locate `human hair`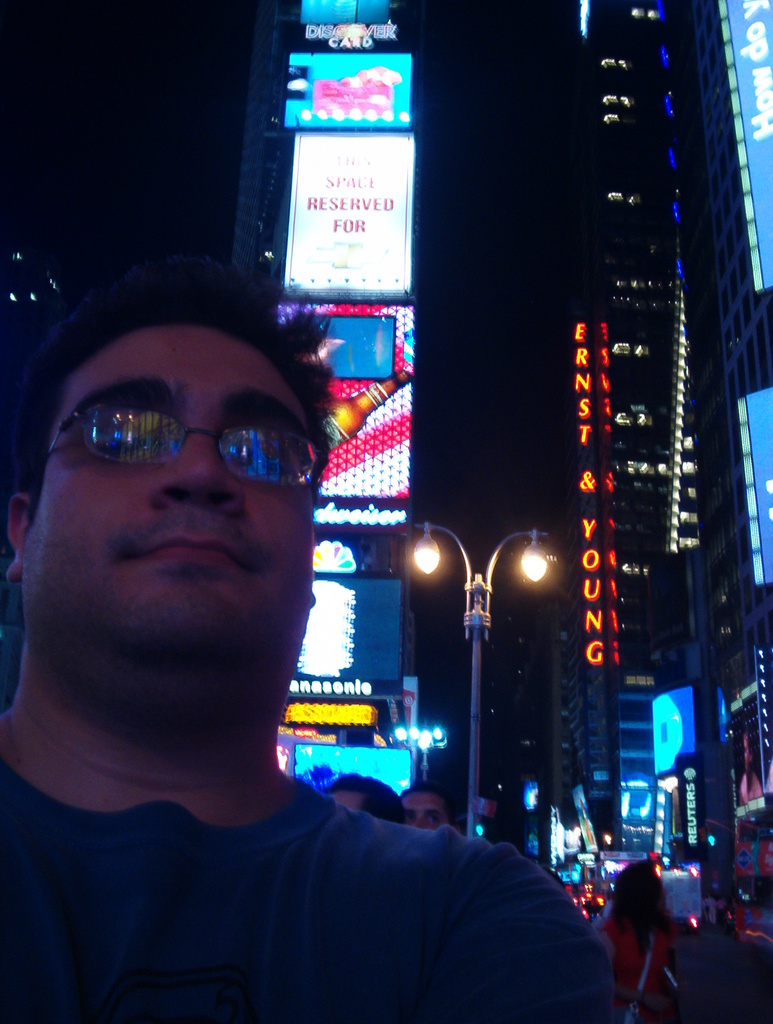
box=[14, 232, 343, 540]
